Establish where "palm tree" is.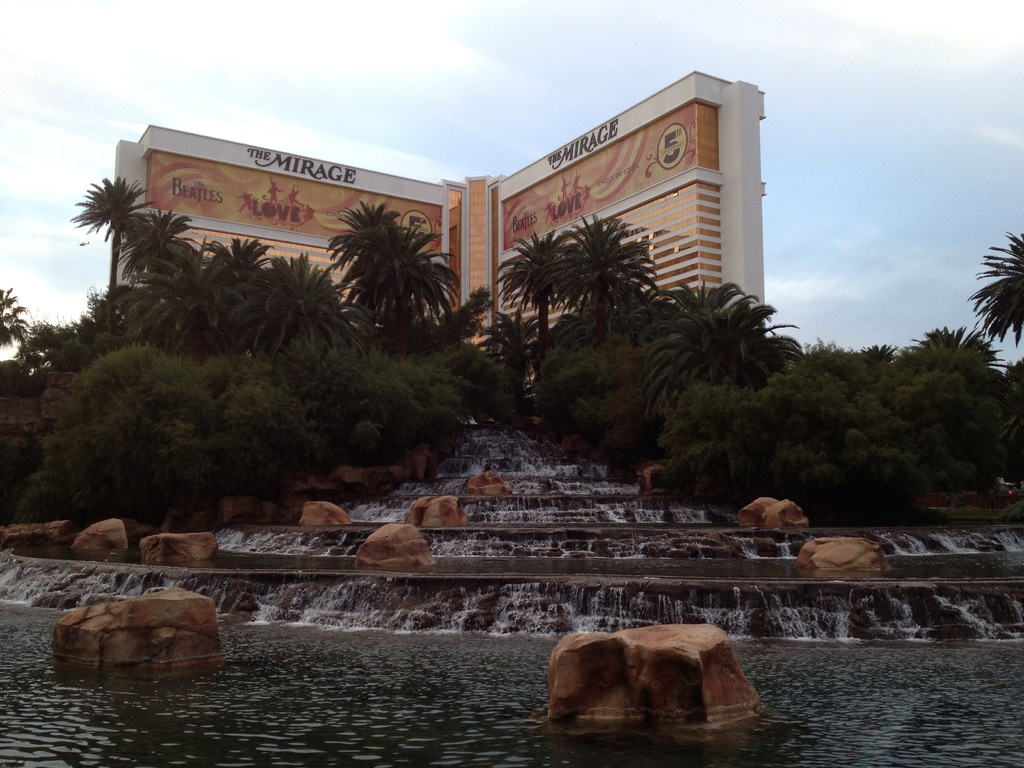
Established at {"x1": 965, "y1": 232, "x2": 1023, "y2": 344}.
